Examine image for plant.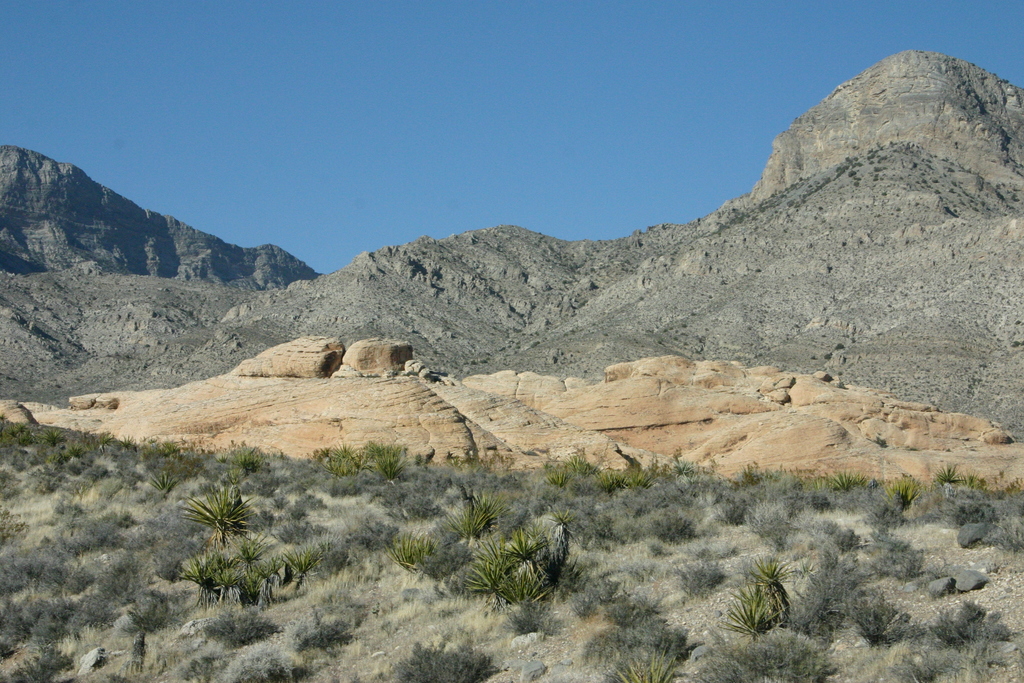
Examination result: x1=185, y1=477, x2=259, y2=563.
